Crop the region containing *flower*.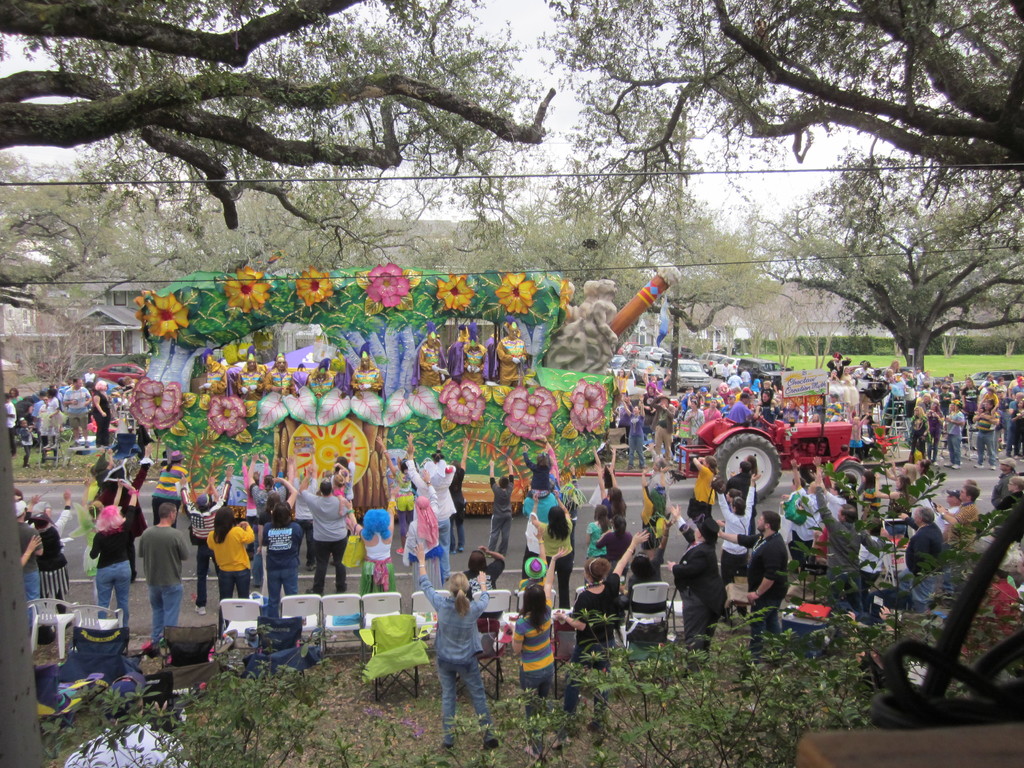
Crop region: <bbox>433, 274, 473, 308</bbox>.
